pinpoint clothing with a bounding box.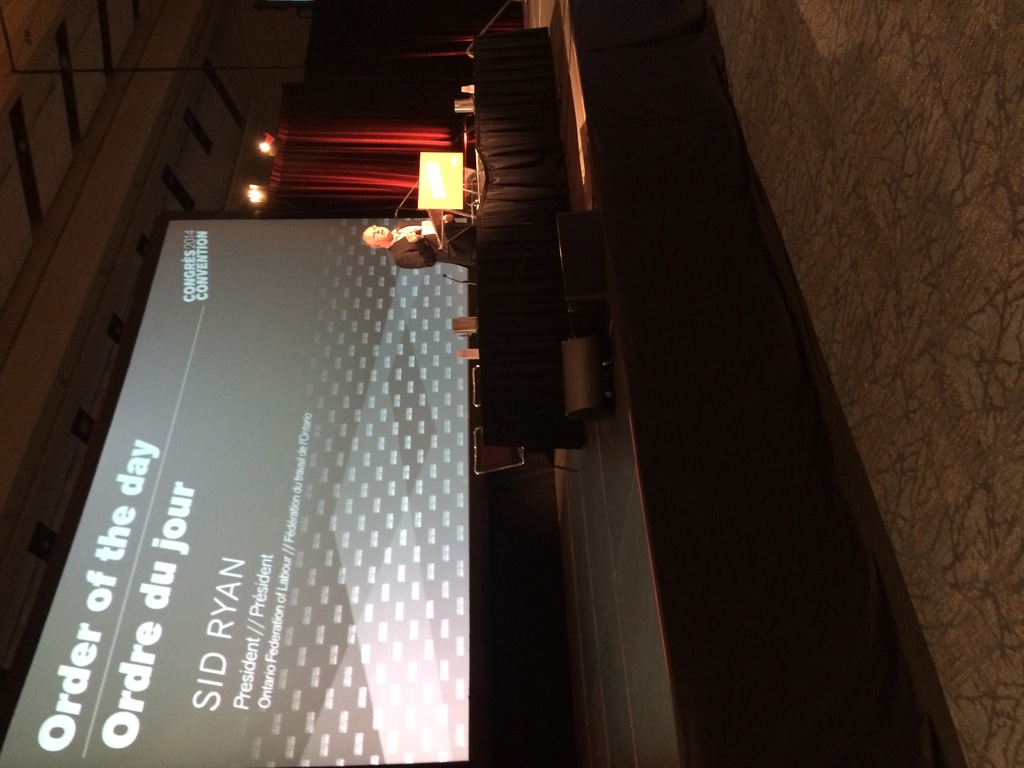
[x1=387, y1=212, x2=476, y2=270].
